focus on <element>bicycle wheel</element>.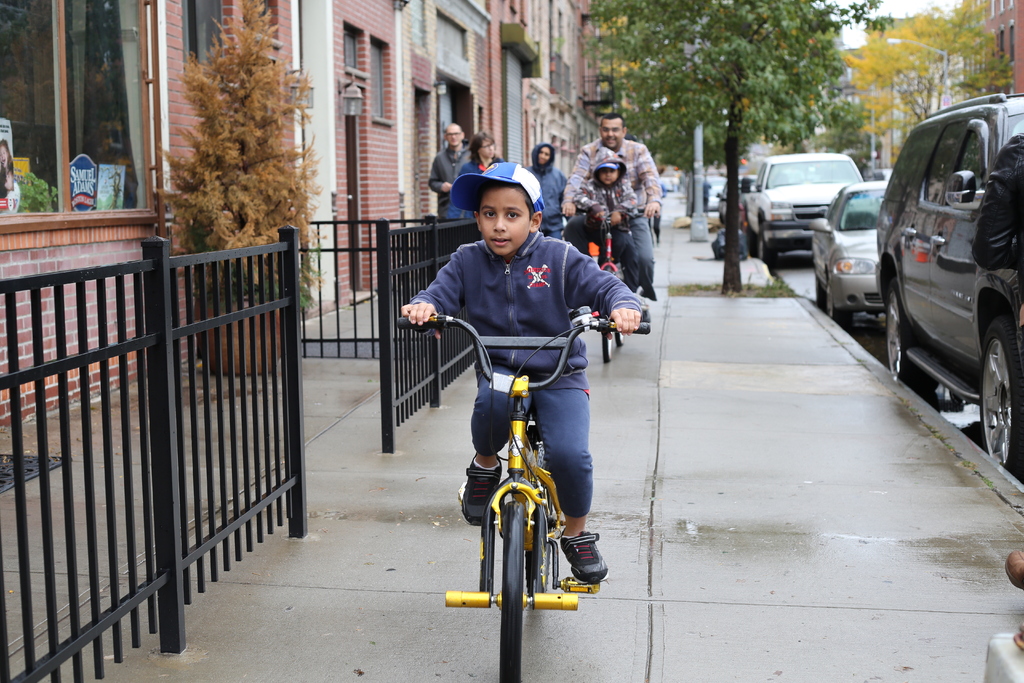
Focused at rect(463, 487, 561, 649).
